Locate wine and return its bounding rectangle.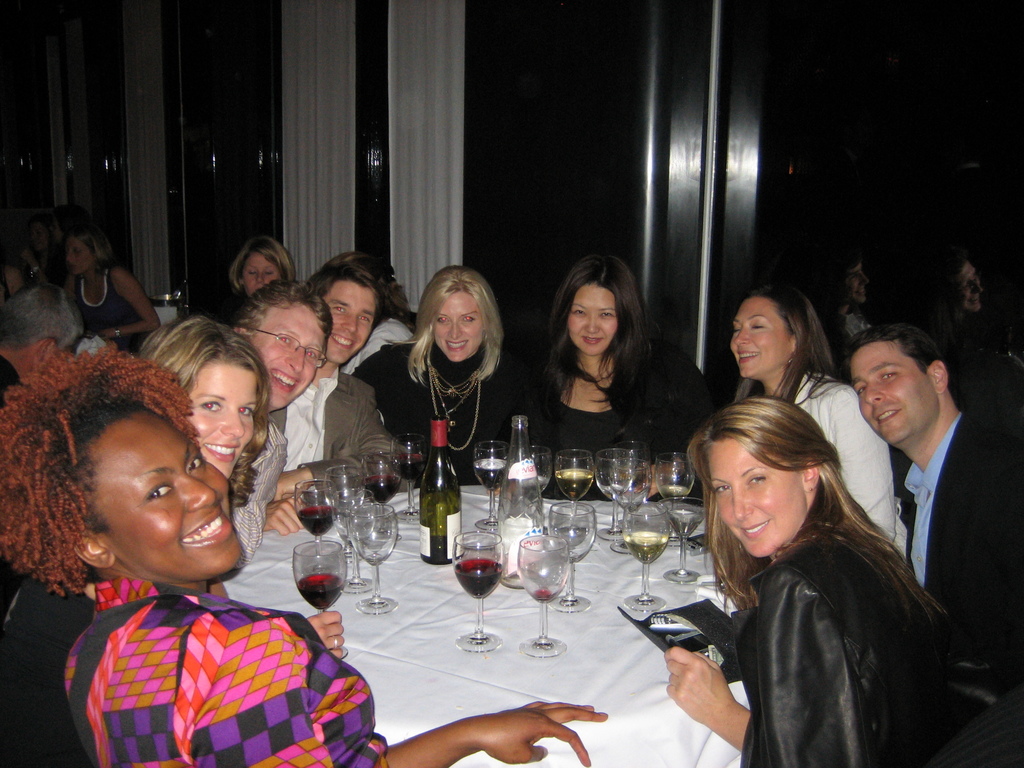
pyautogui.locateOnScreen(534, 588, 554, 603).
